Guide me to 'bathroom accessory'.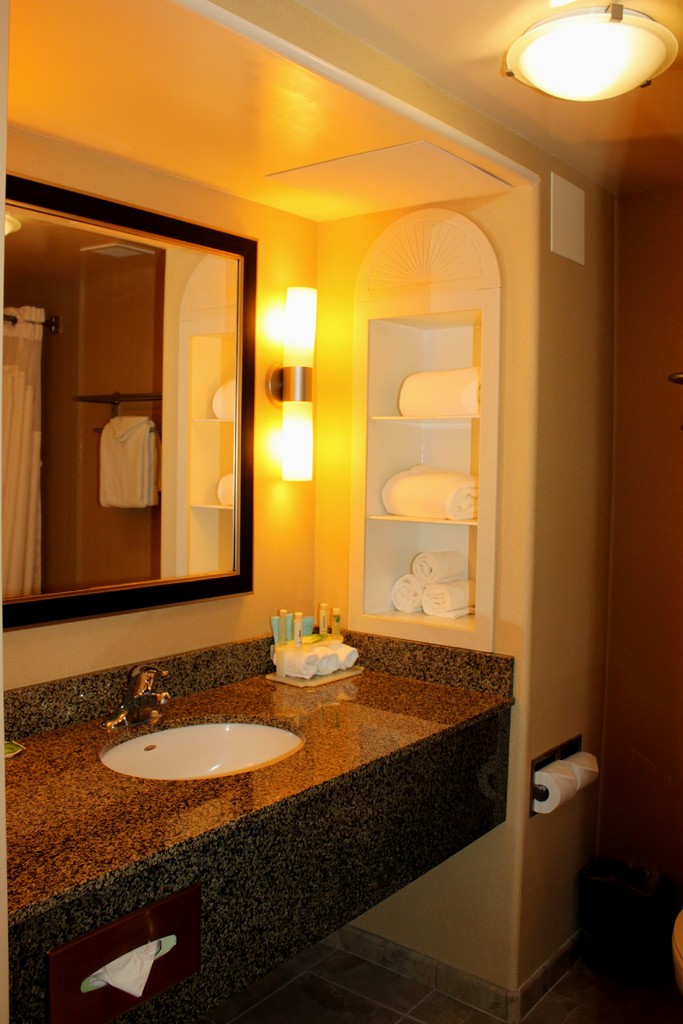
Guidance: rect(46, 884, 201, 1022).
